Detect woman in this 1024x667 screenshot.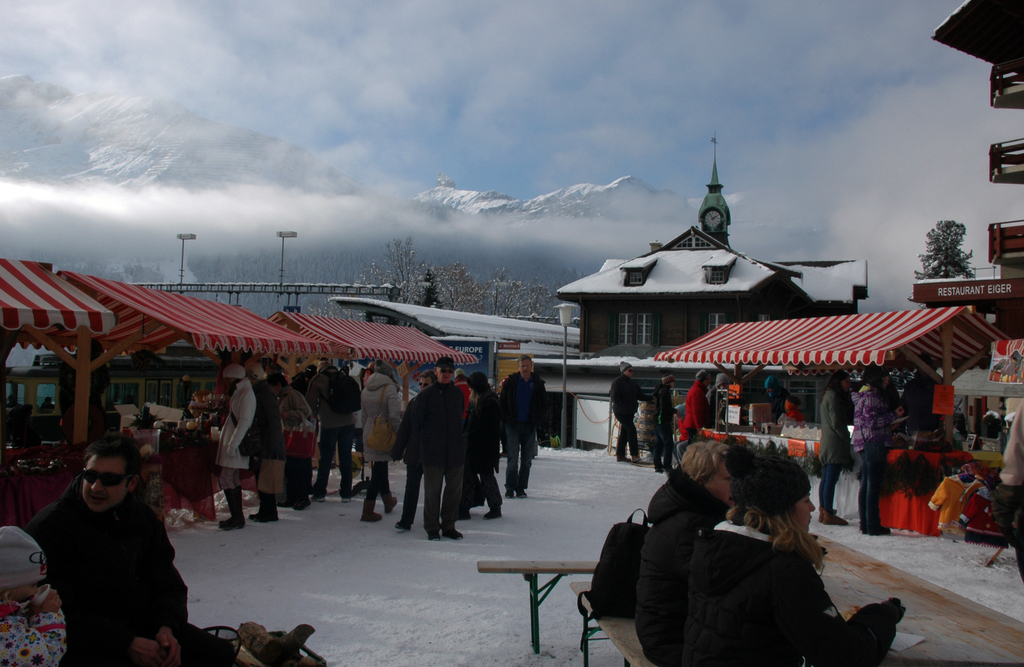
Detection: bbox(460, 368, 507, 521).
